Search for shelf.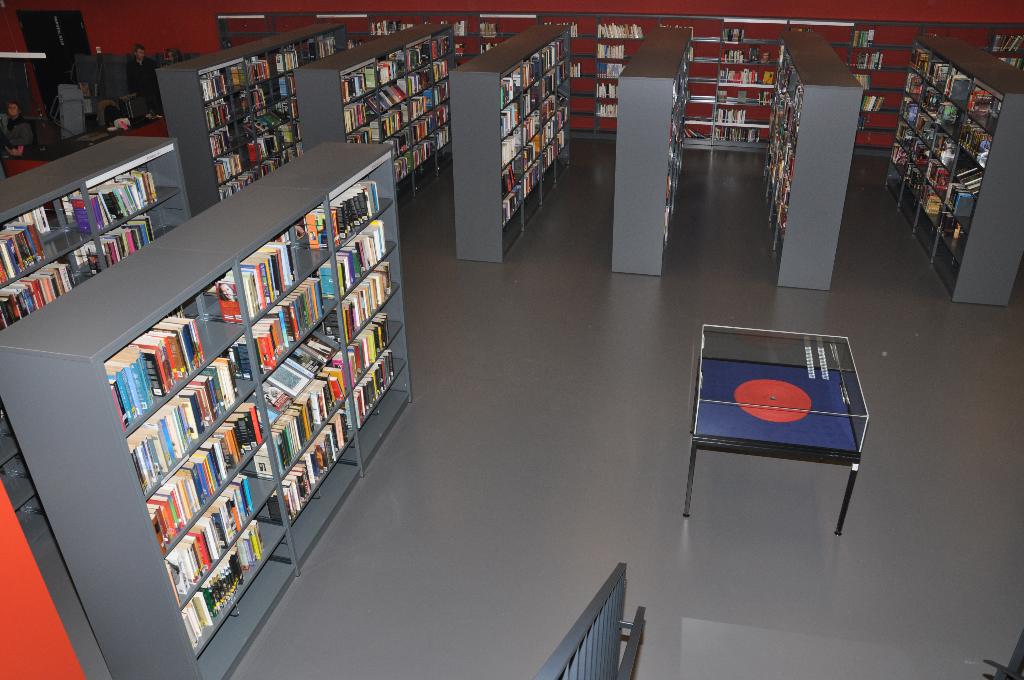
Found at (612,26,692,277).
